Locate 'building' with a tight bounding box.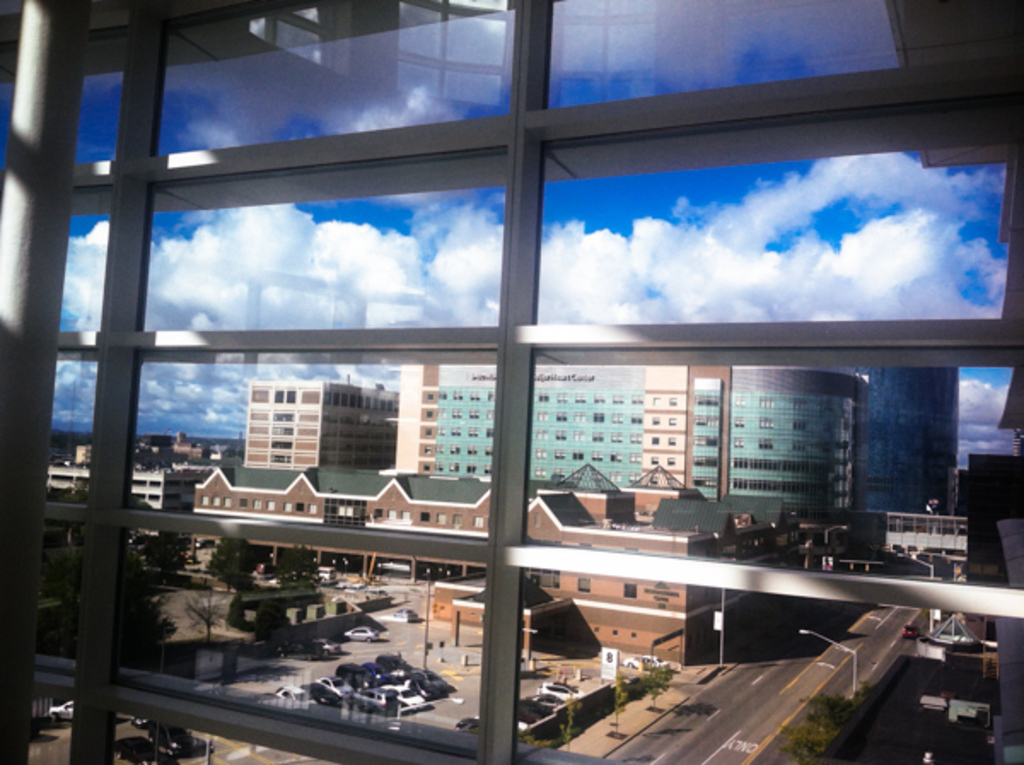
l=49, t=464, r=201, b=543.
